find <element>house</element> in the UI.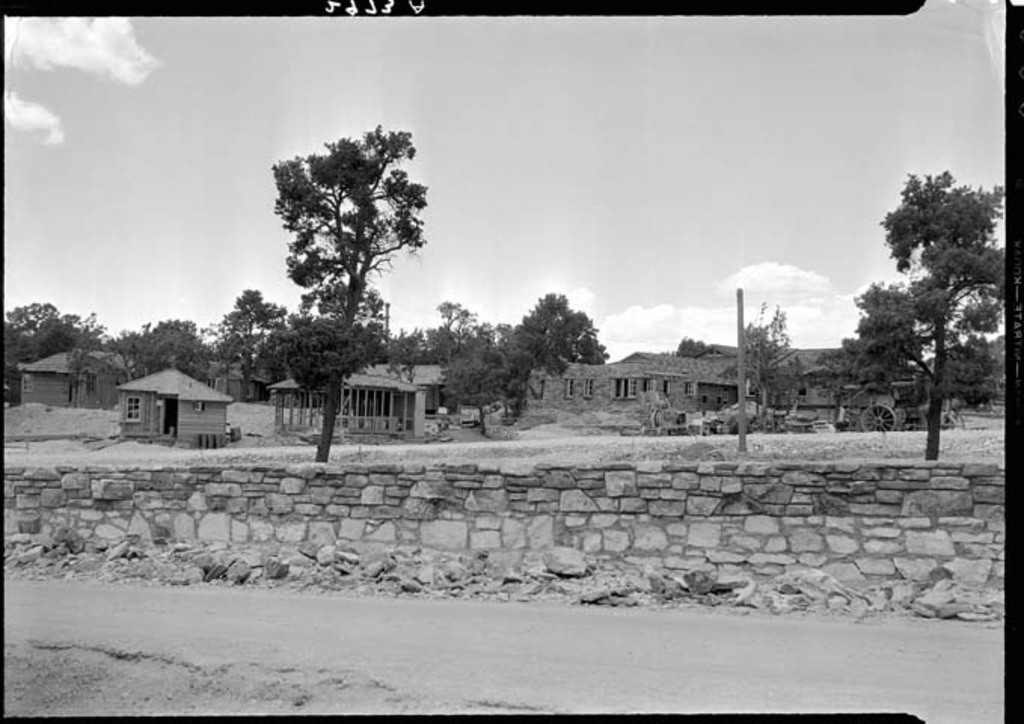
UI element at {"x1": 507, "y1": 345, "x2": 879, "y2": 424}.
